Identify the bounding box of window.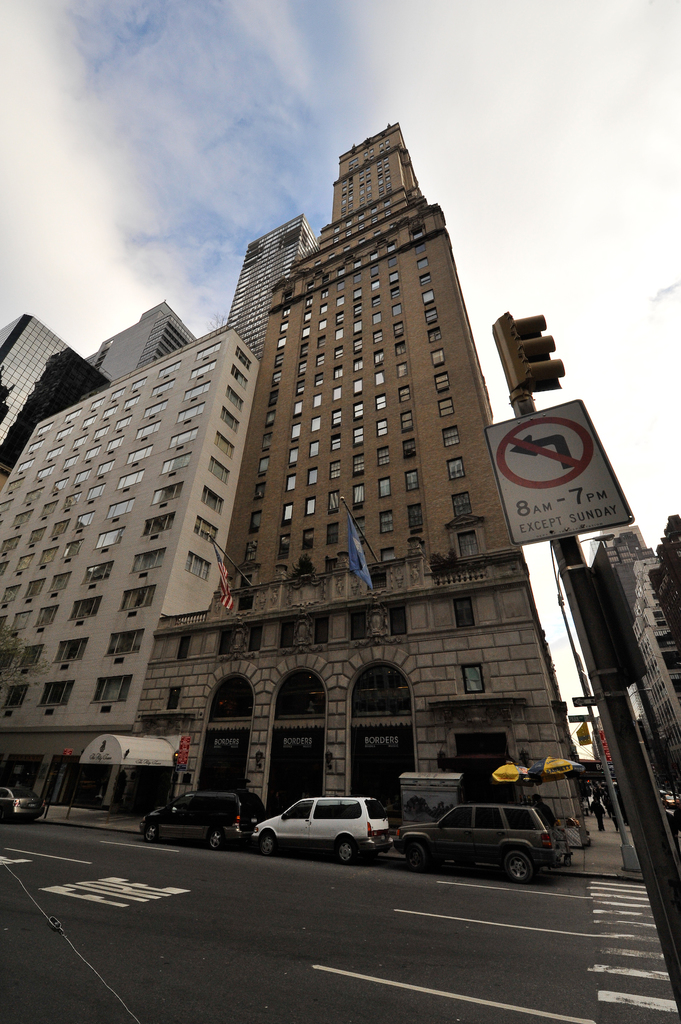
x1=321 y1=289 x2=328 y2=299.
